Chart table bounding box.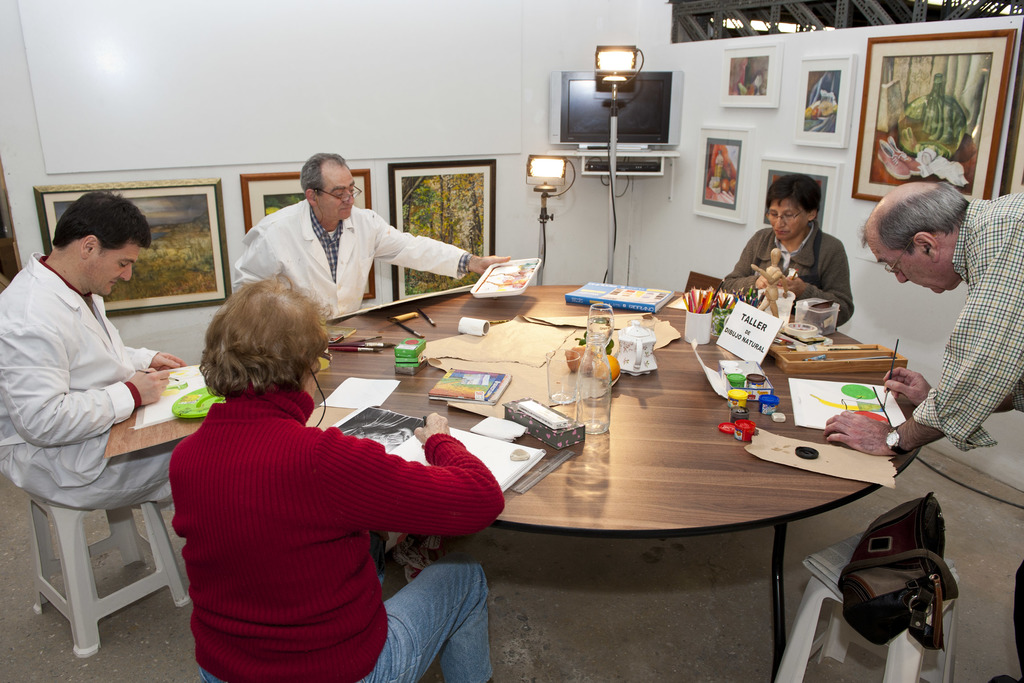
Charted: <box>273,288,931,655</box>.
